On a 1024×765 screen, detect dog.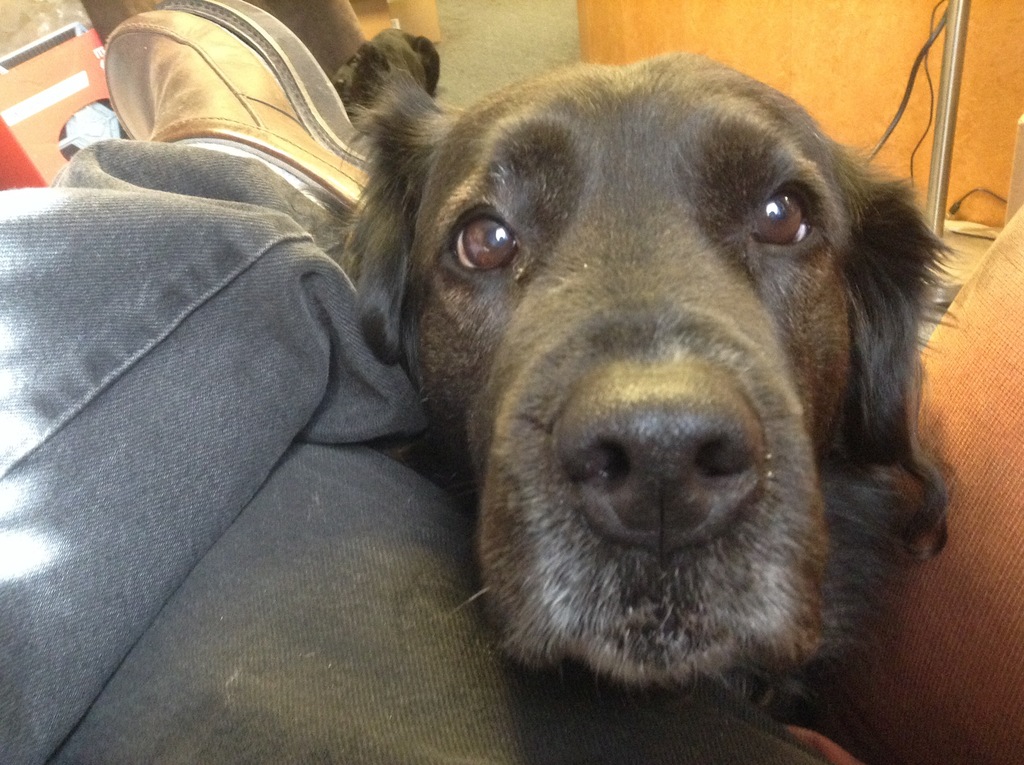
[x1=332, y1=25, x2=442, y2=111].
